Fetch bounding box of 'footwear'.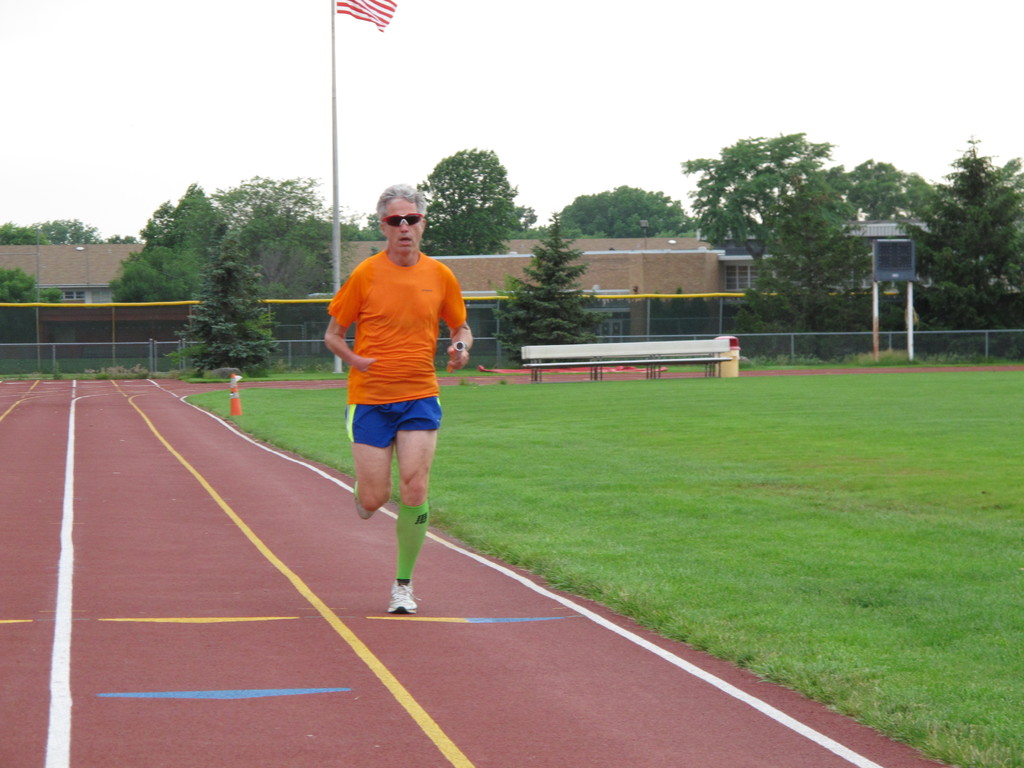
Bbox: <box>353,486,366,521</box>.
